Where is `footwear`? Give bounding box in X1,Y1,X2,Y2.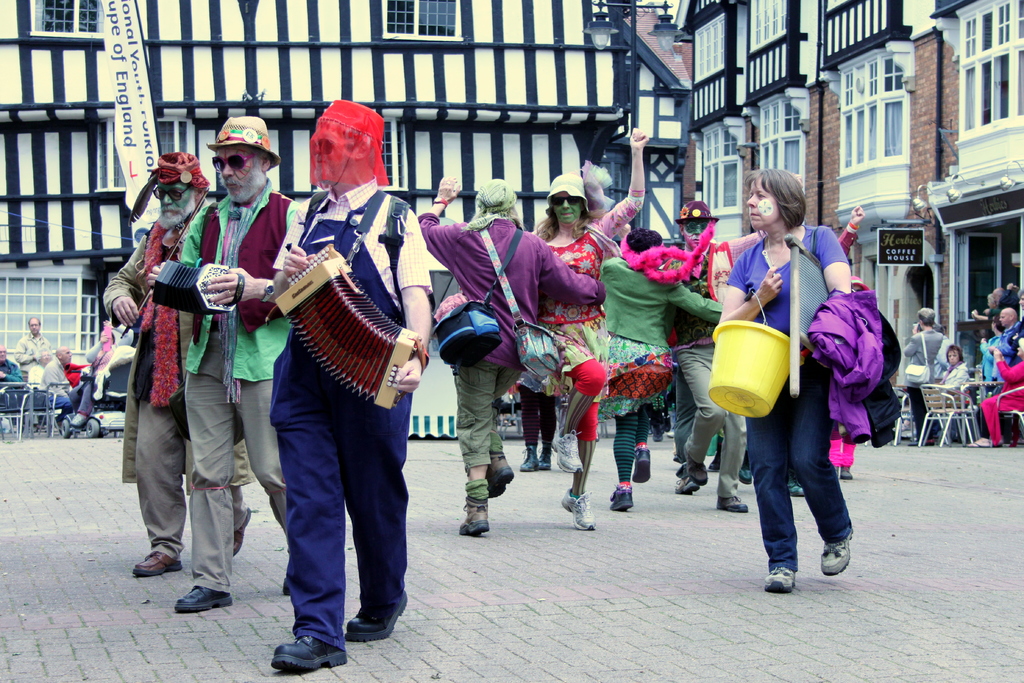
761,566,797,593.
